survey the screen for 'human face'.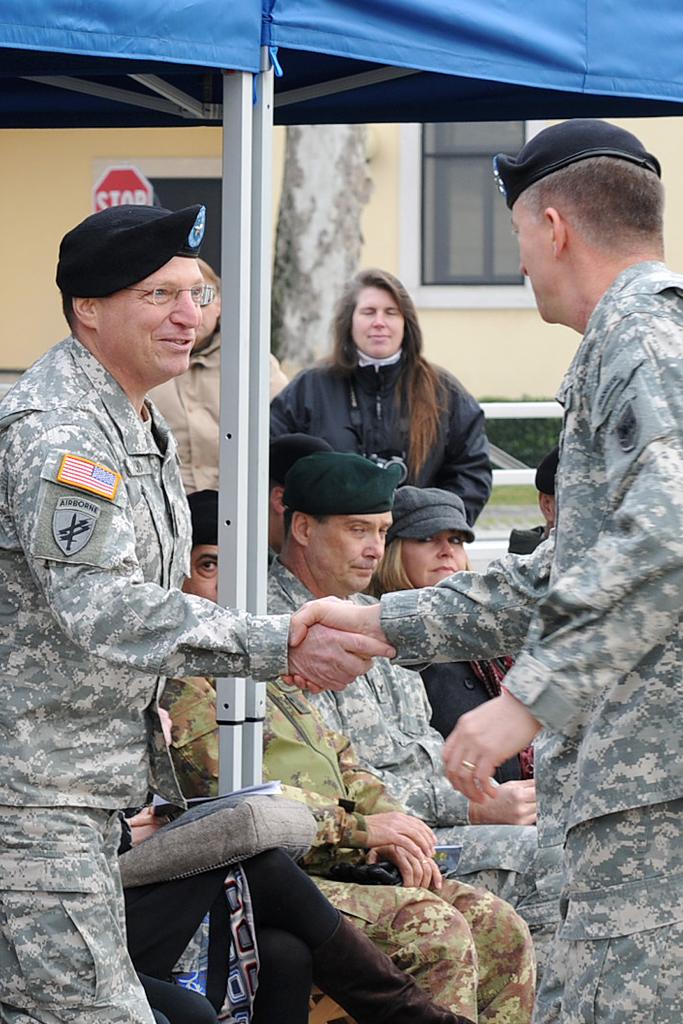
Survey found: 98 258 204 375.
